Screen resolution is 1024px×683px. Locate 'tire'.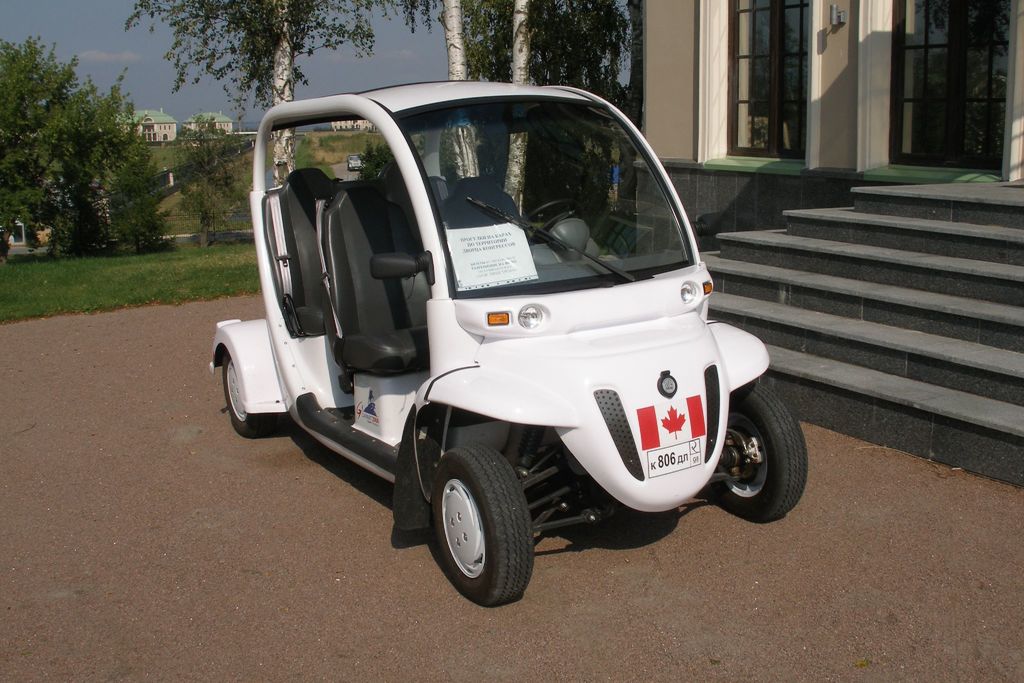
<region>225, 353, 294, 437</region>.
